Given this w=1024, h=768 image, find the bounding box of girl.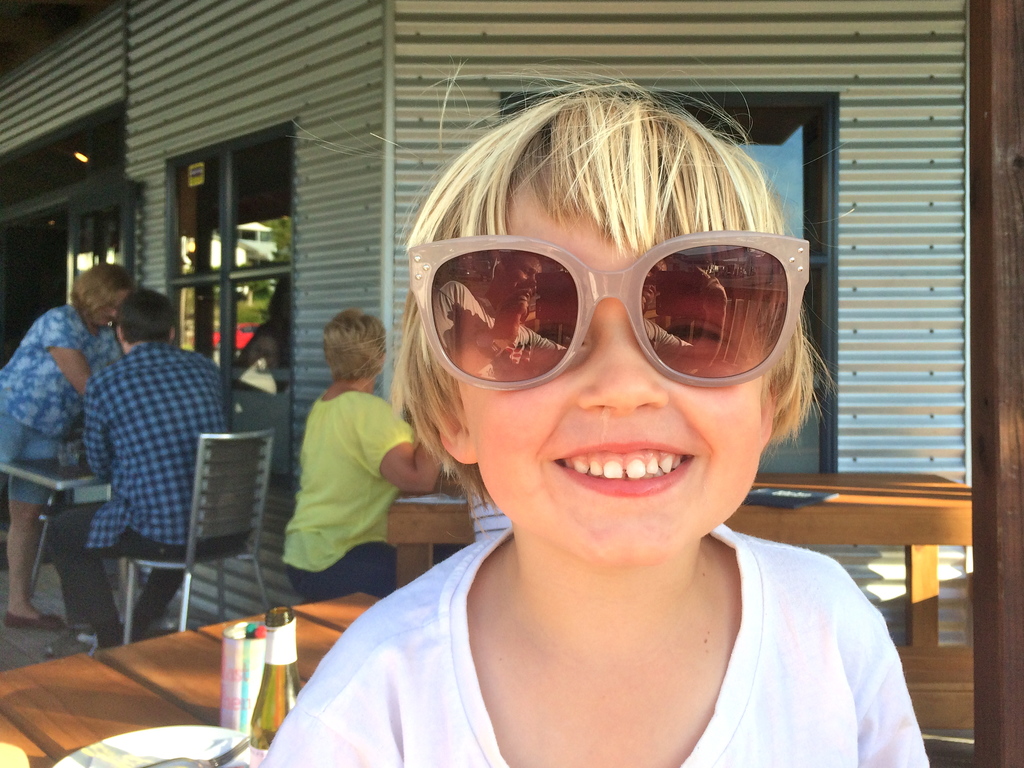
box=[252, 48, 924, 767].
